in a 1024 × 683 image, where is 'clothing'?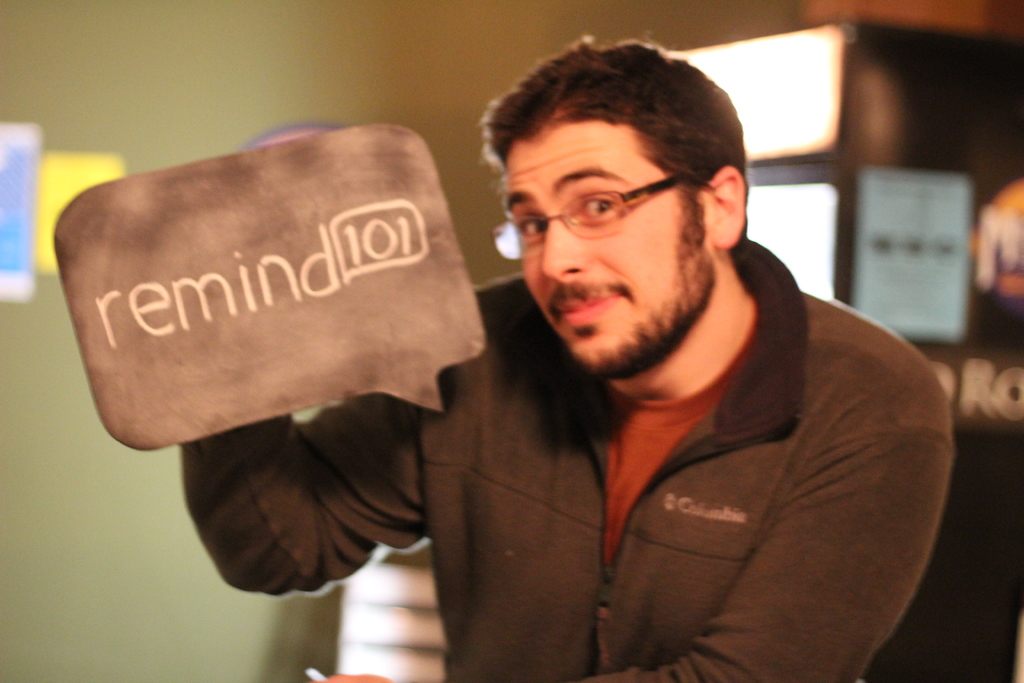
{"x1": 181, "y1": 236, "x2": 956, "y2": 682}.
